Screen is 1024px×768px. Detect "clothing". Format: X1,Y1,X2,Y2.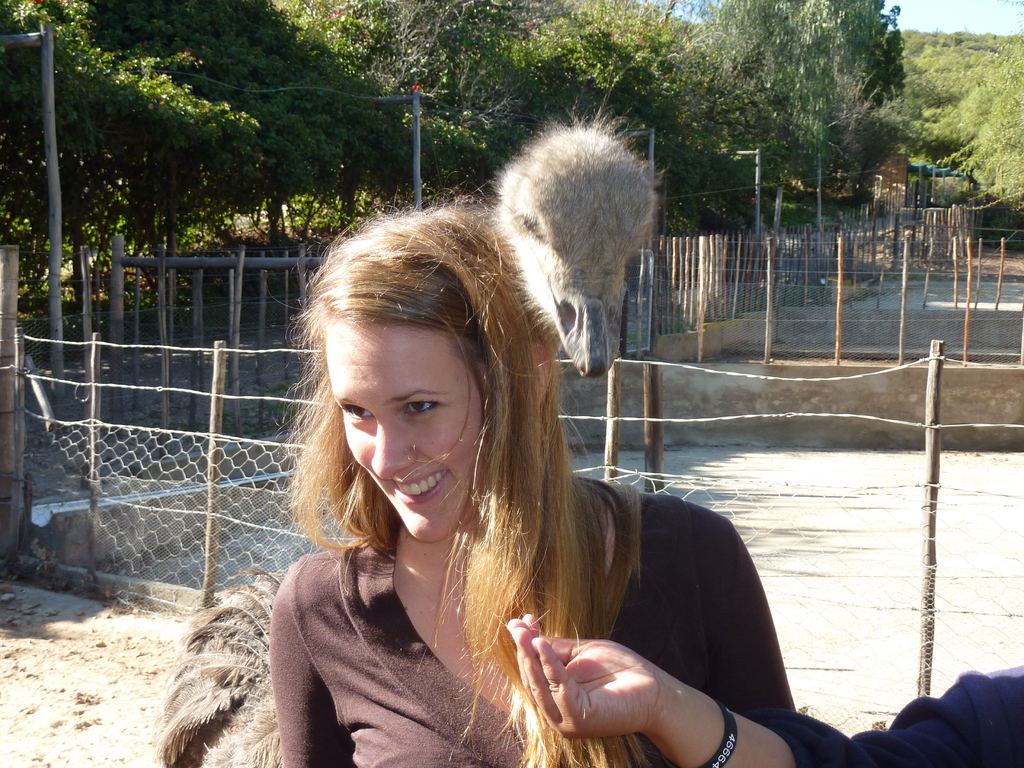
269,476,794,767.
